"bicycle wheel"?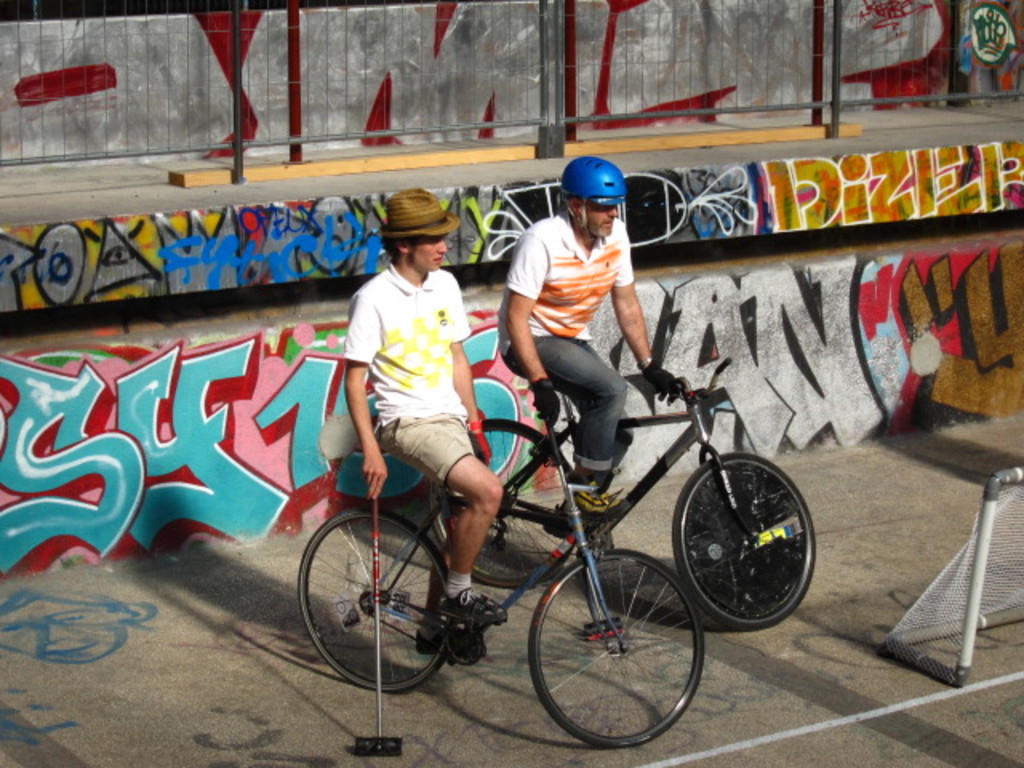
429/419/582/589
